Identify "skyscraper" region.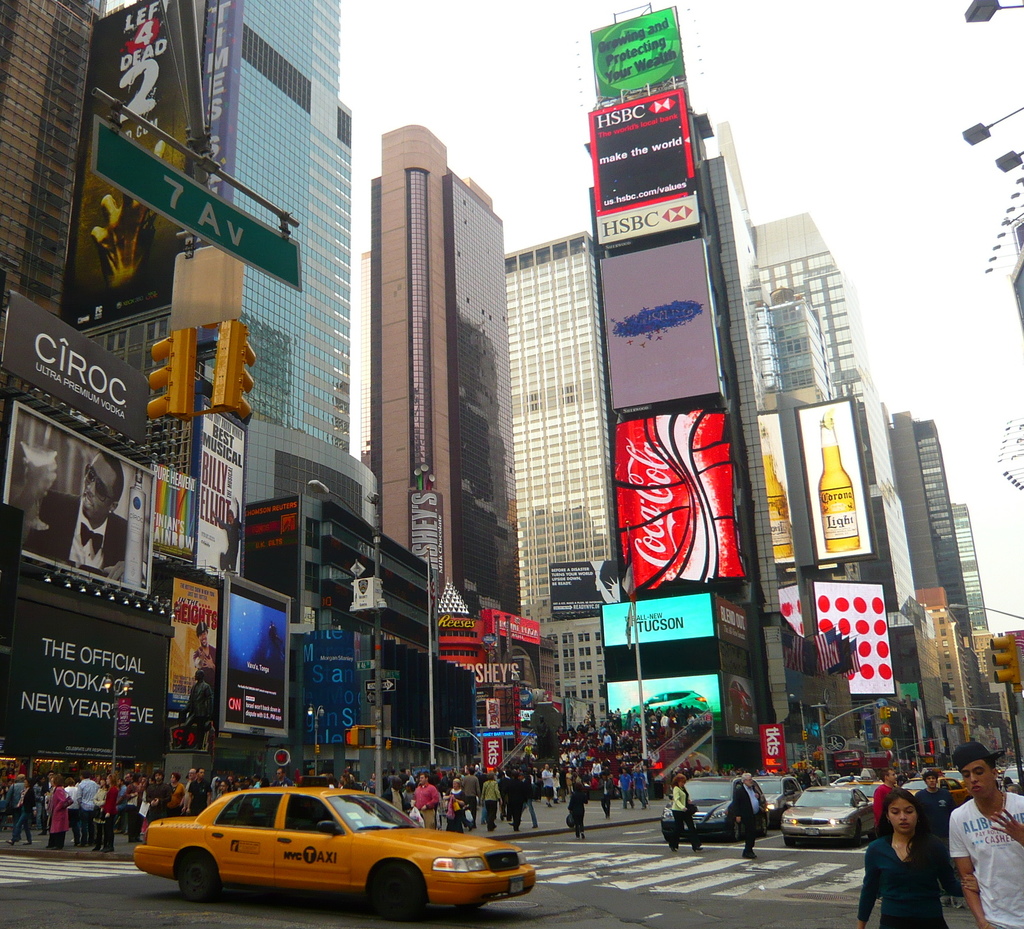
Region: {"x1": 501, "y1": 231, "x2": 627, "y2": 727}.
